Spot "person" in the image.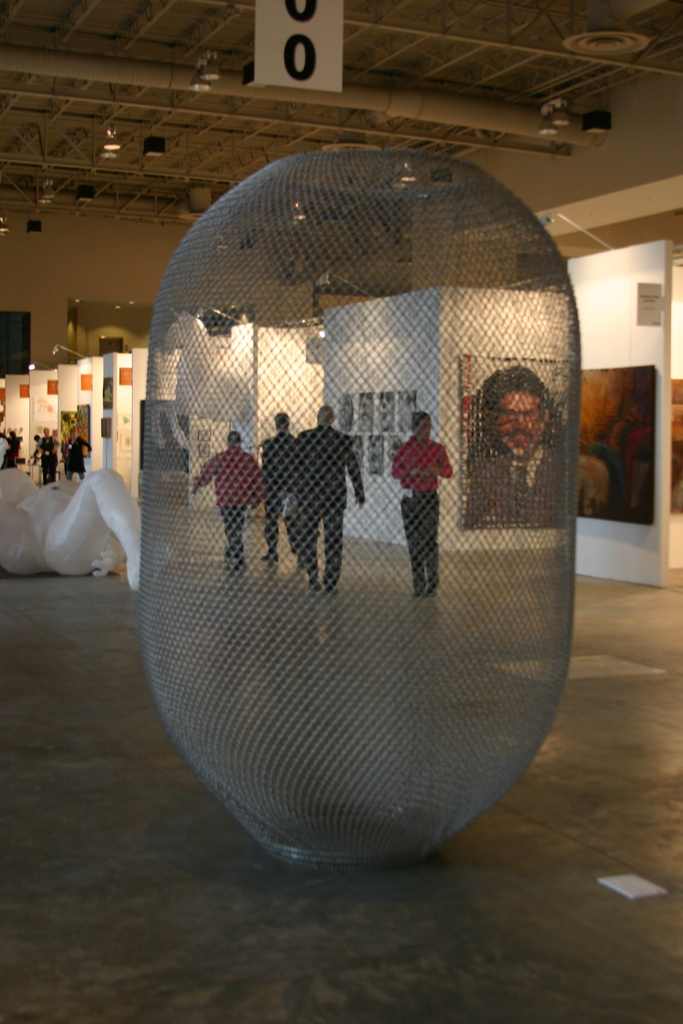
"person" found at select_region(31, 426, 66, 486).
